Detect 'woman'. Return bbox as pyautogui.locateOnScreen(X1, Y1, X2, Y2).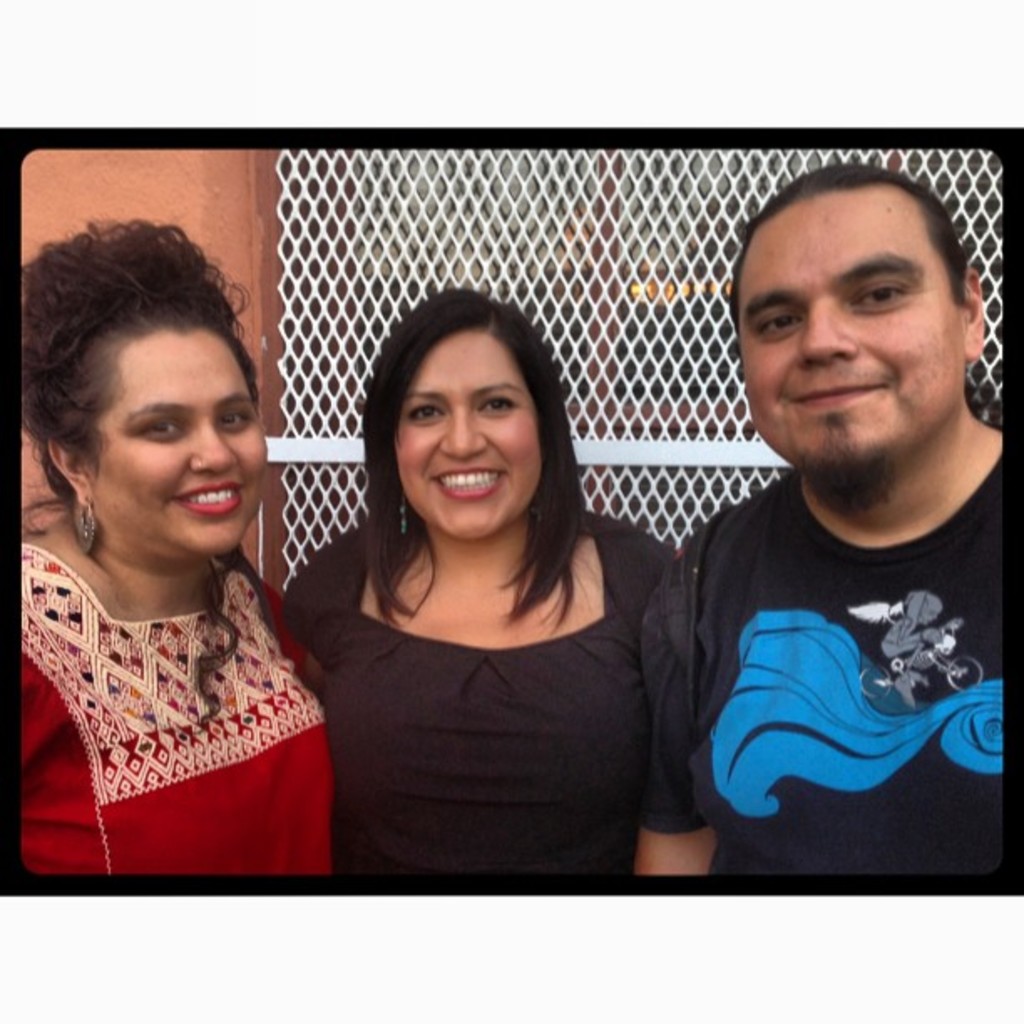
pyautogui.locateOnScreen(12, 219, 335, 885).
